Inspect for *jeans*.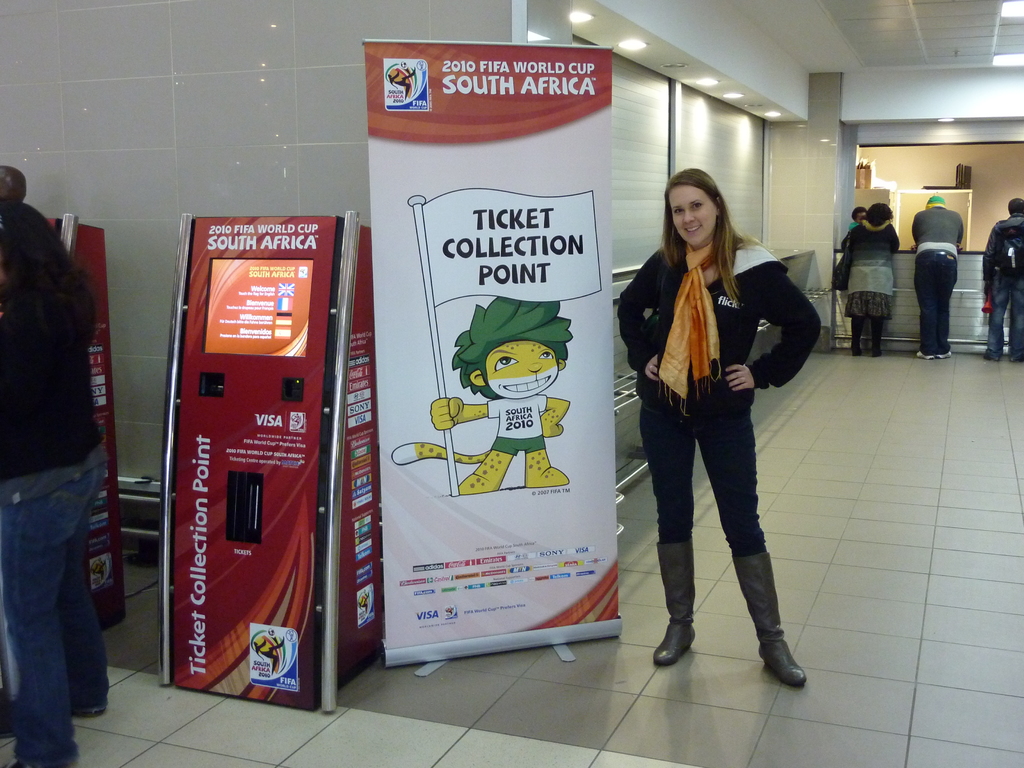
Inspection: <region>988, 270, 1023, 360</region>.
